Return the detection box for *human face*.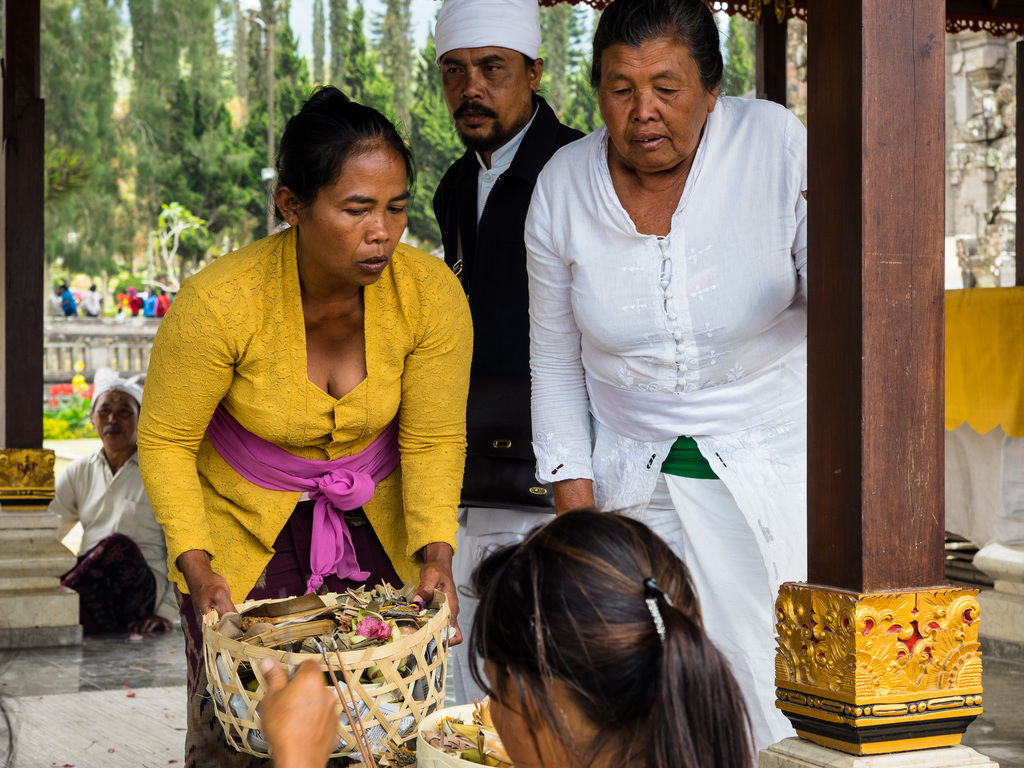
pyautogui.locateOnScreen(596, 42, 707, 171).
